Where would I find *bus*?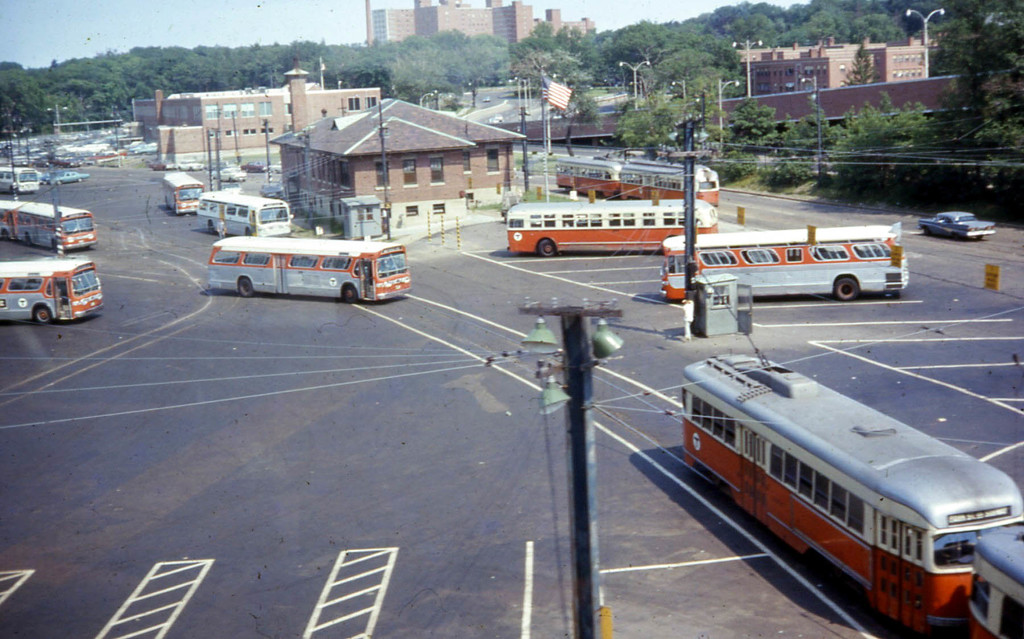
At detection(659, 219, 911, 298).
